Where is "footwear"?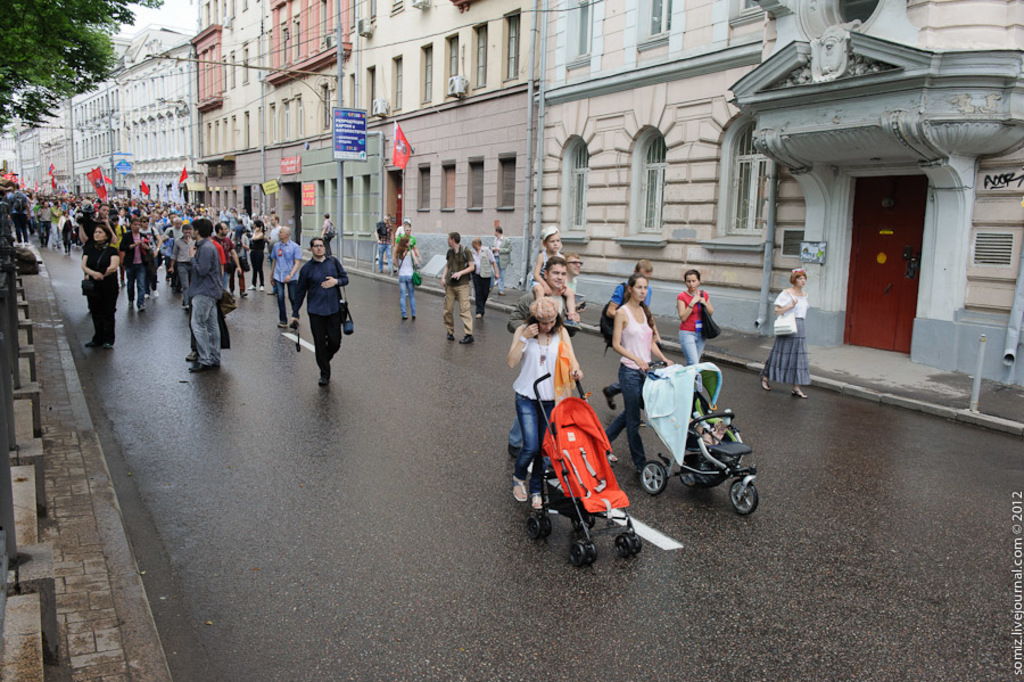
region(402, 314, 407, 319).
